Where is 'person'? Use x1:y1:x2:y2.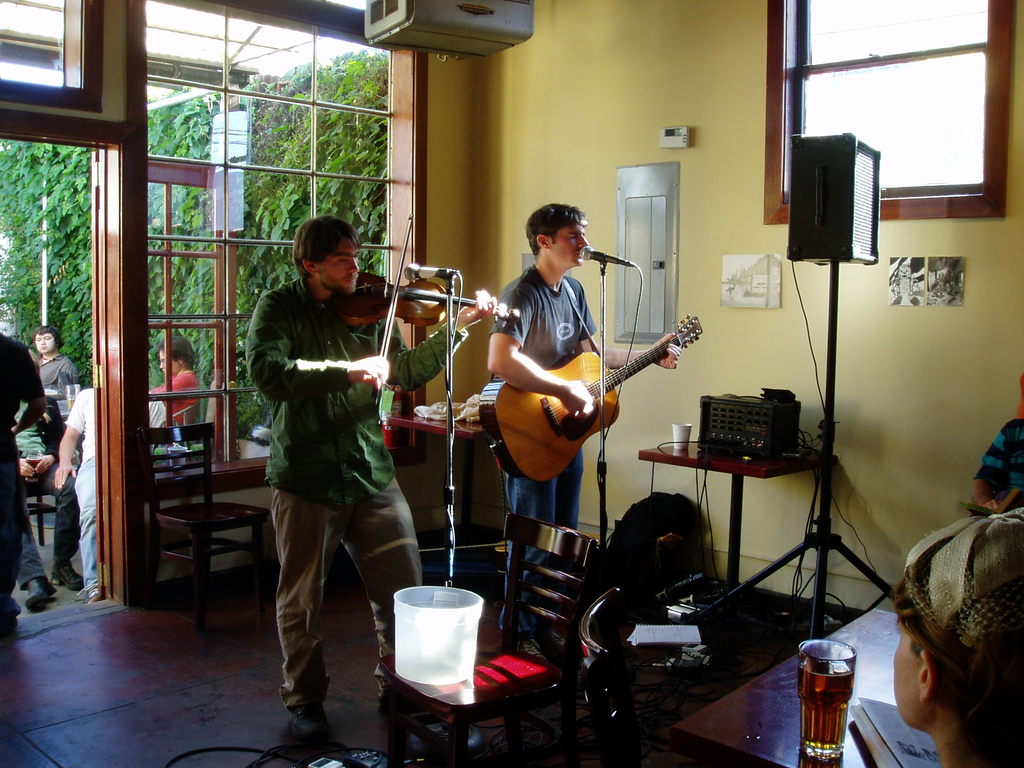
970:366:1022:518.
